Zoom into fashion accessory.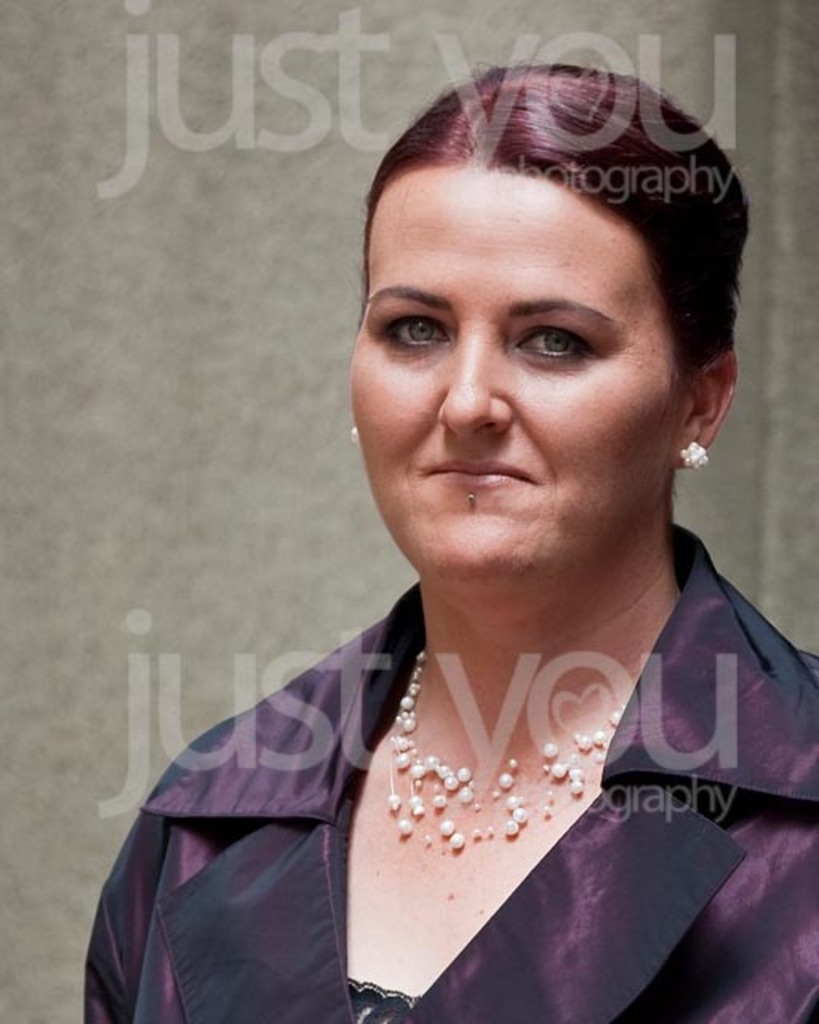
Zoom target: bbox=(344, 421, 354, 438).
